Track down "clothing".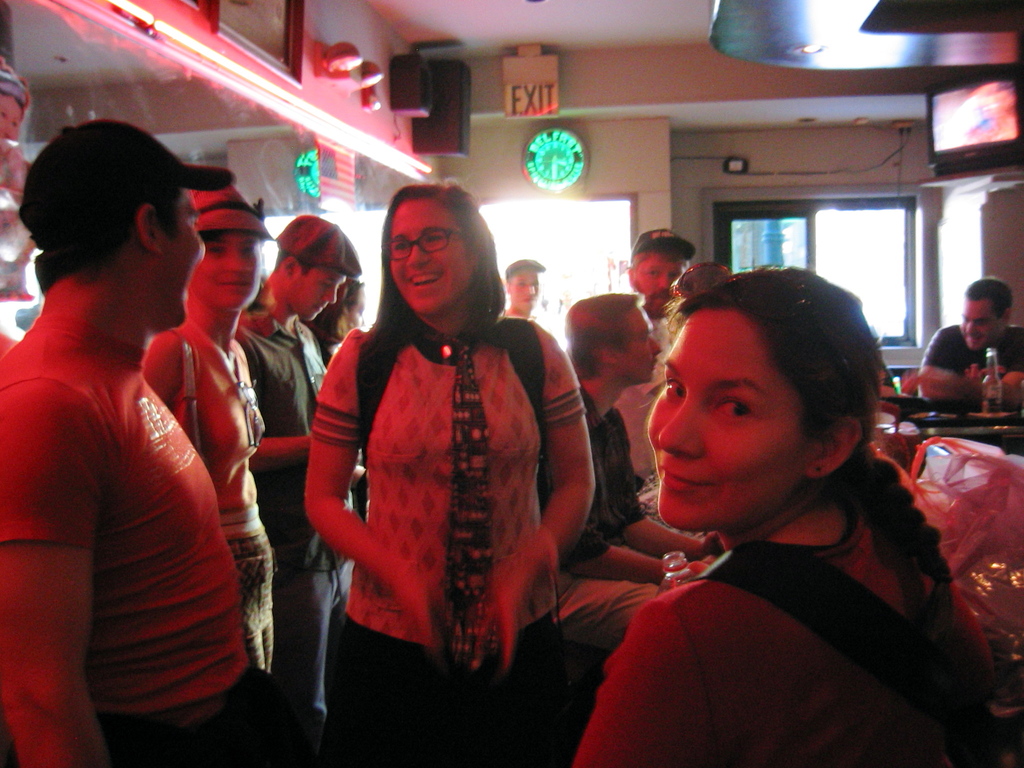
Tracked to pyautogui.locateOnScreen(924, 313, 1023, 388).
